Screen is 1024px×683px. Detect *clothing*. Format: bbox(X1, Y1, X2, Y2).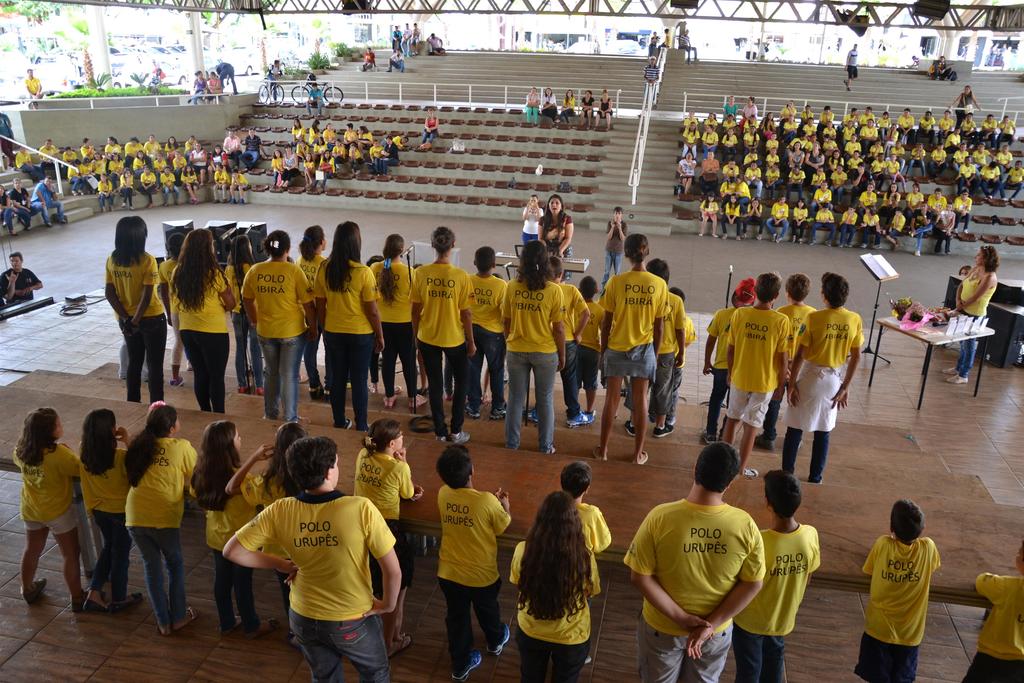
bbox(509, 553, 598, 674).
